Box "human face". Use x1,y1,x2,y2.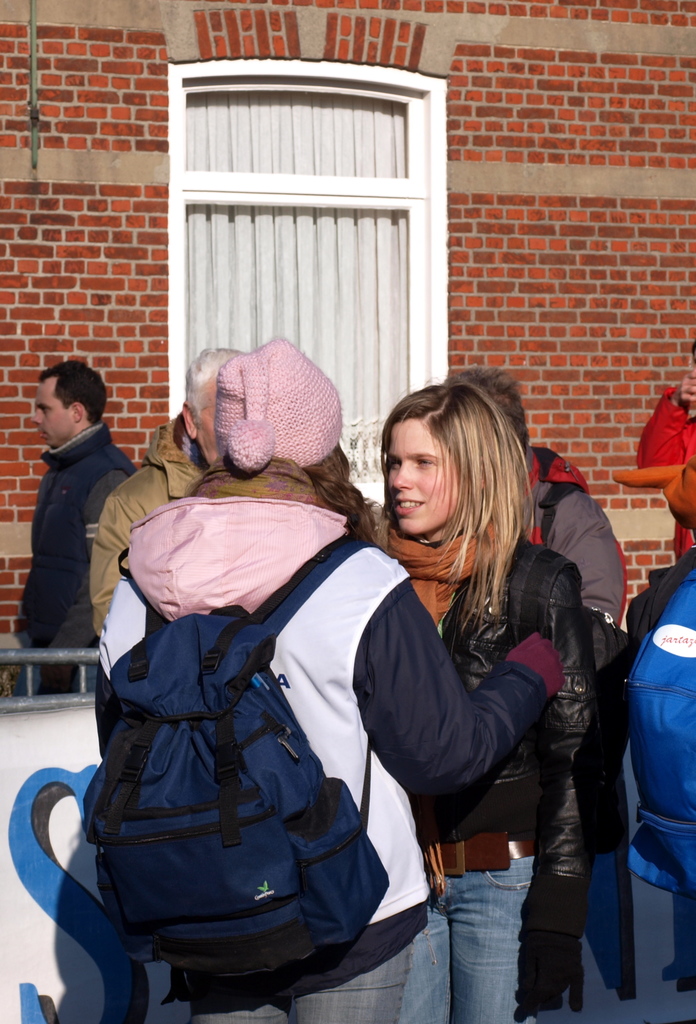
30,376,69,449.
